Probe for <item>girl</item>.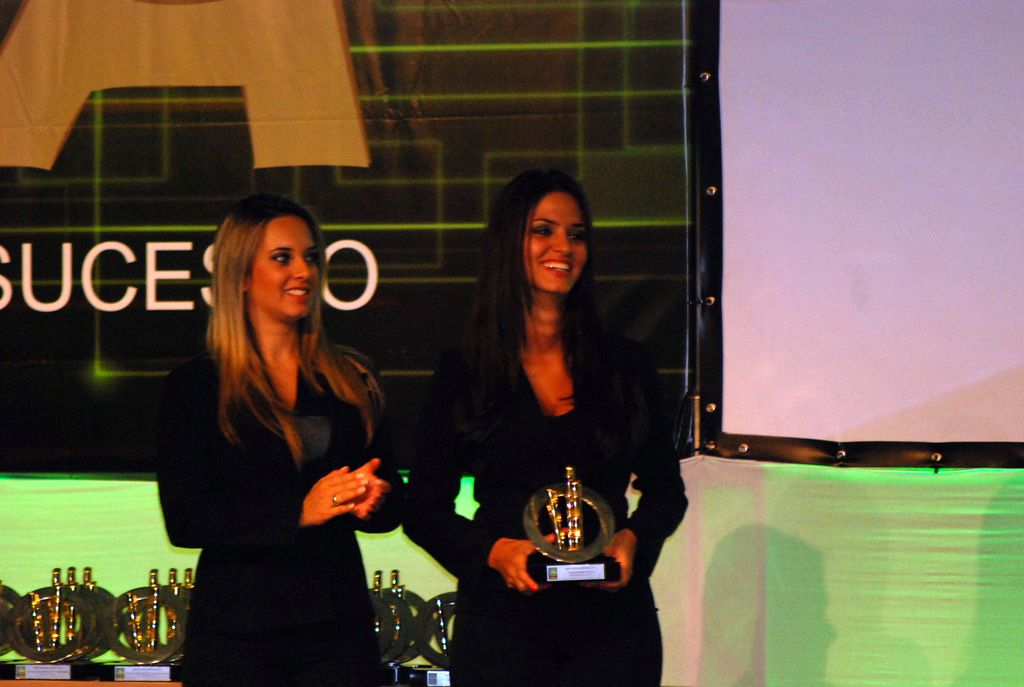
Probe result: bbox=[122, 167, 429, 686].
